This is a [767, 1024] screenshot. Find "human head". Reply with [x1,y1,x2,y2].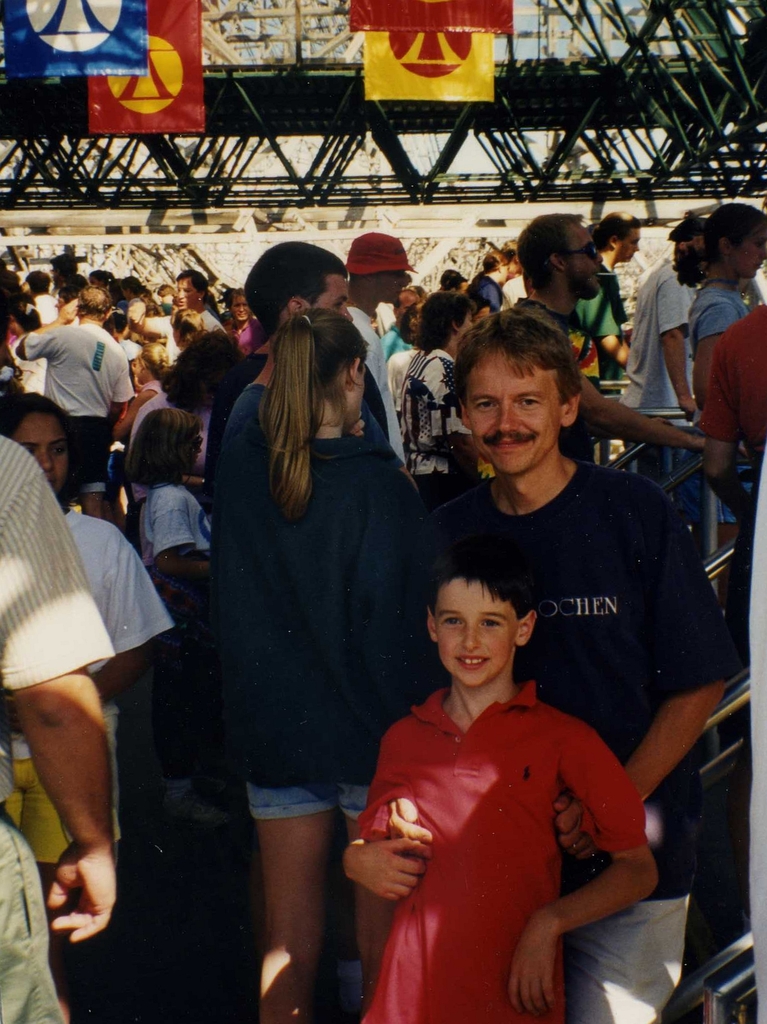
[428,543,531,688].
